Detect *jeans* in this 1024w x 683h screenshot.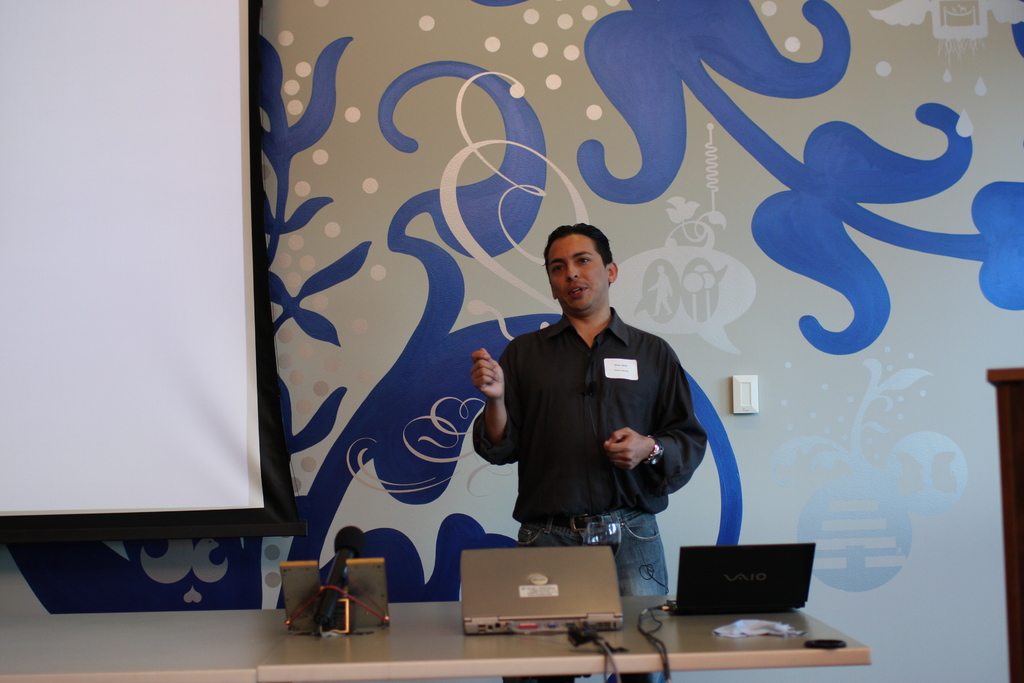
Detection: (left=517, top=500, right=671, bottom=602).
